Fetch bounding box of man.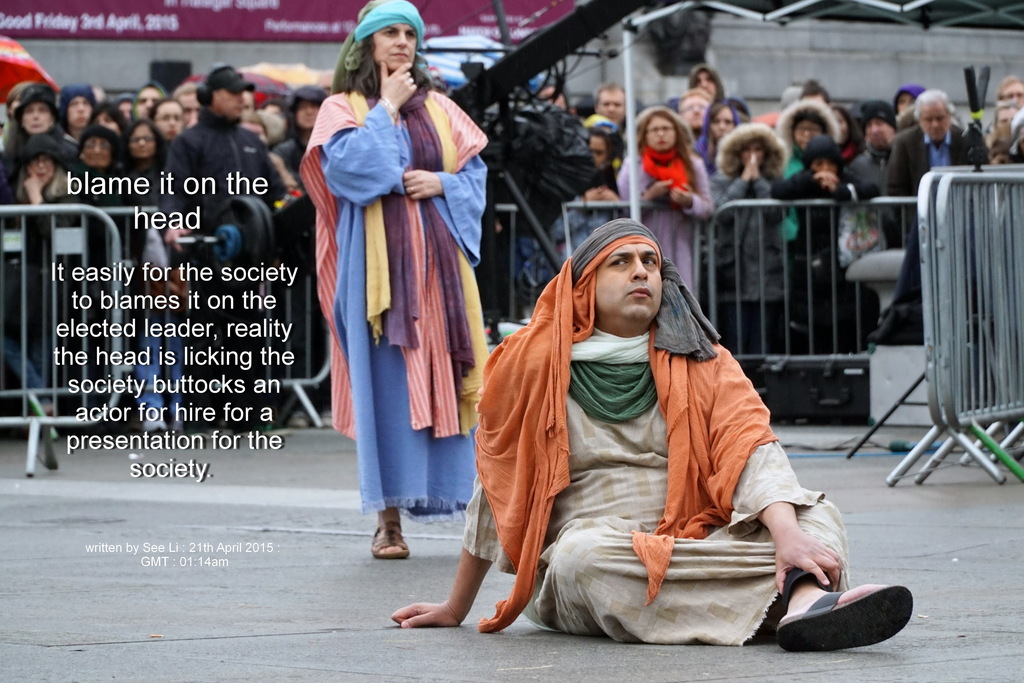
Bbox: x1=996, y1=72, x2=1023, y2=111.
